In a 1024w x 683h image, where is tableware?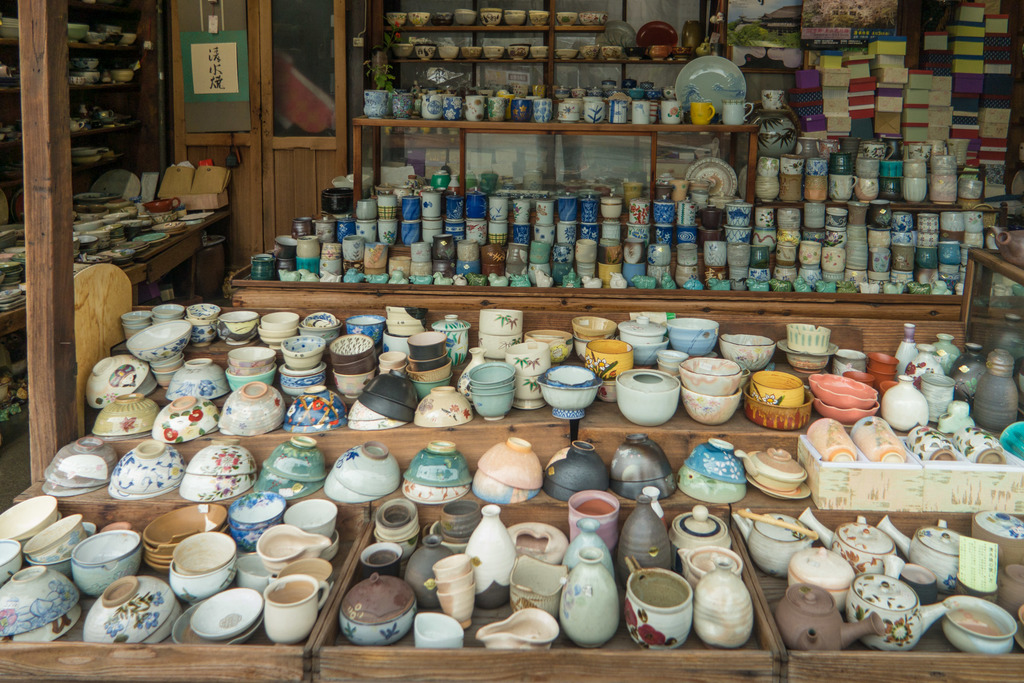
pyautogui.locateOnScreen(478, 174, 496, 193).
